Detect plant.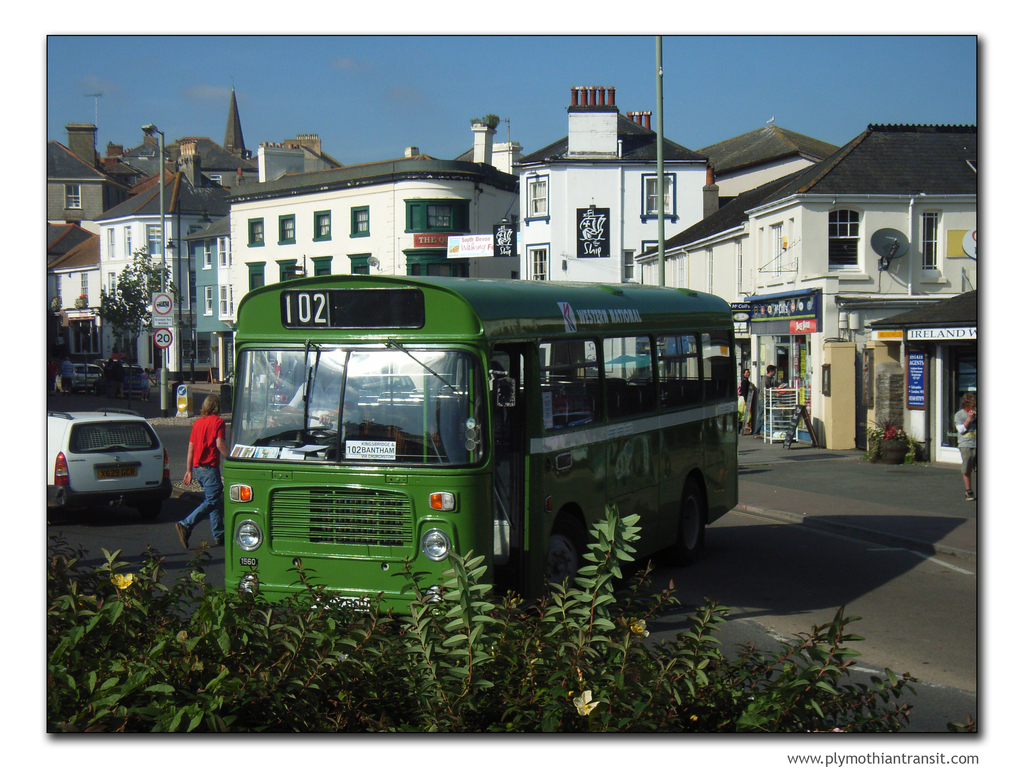
Detected at BBox(872, 410, 902, 440).
